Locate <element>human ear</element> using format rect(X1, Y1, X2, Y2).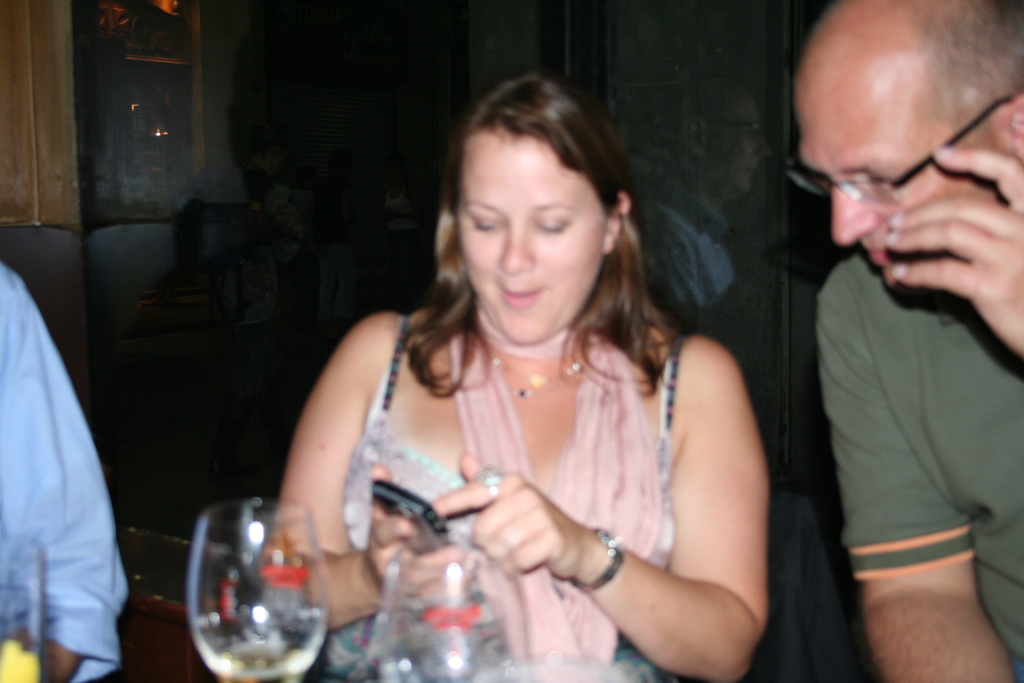
rect(605, 190, 640, 254).
